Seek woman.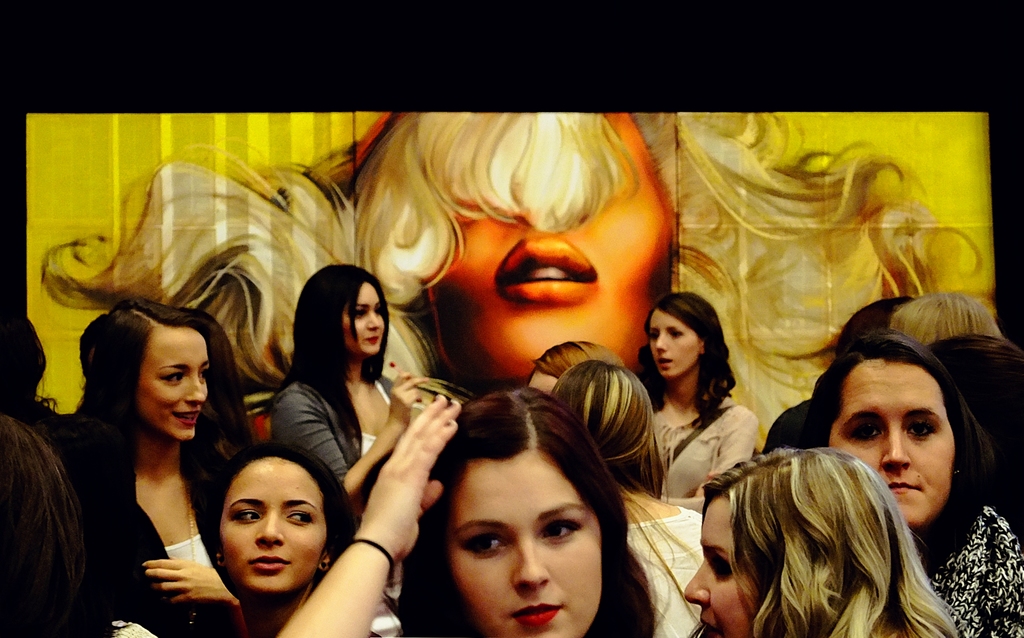
Rect(276, 387, 657, 637).
